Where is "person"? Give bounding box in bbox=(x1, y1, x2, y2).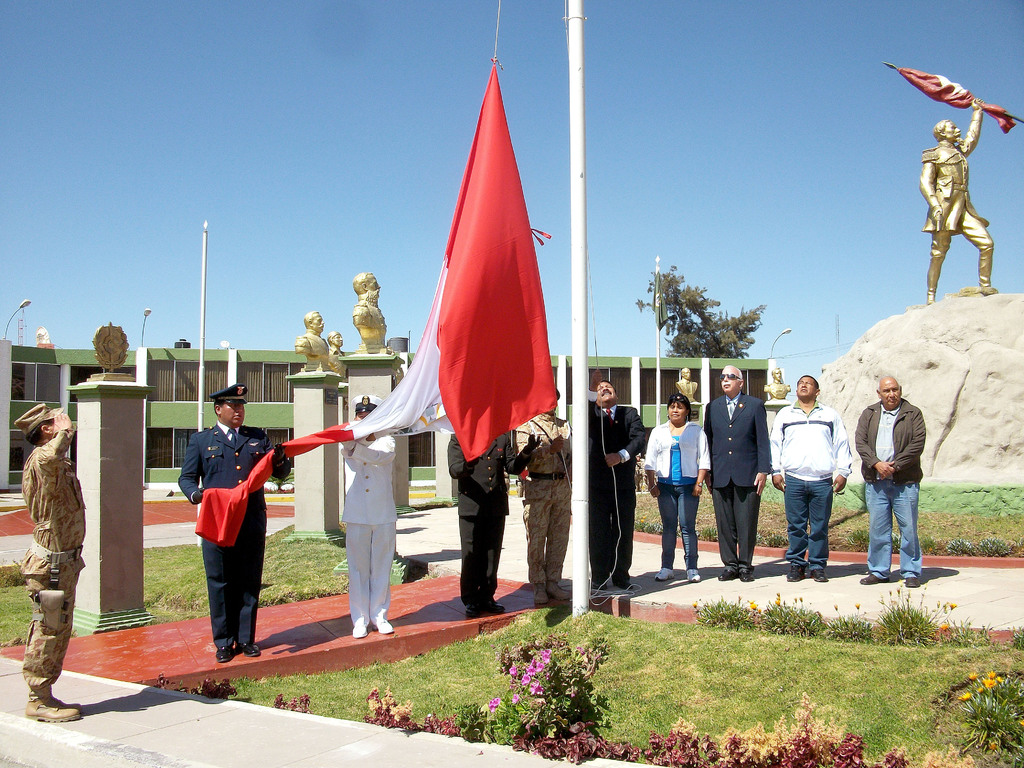
bbox=(353, 268, 389, 344).
